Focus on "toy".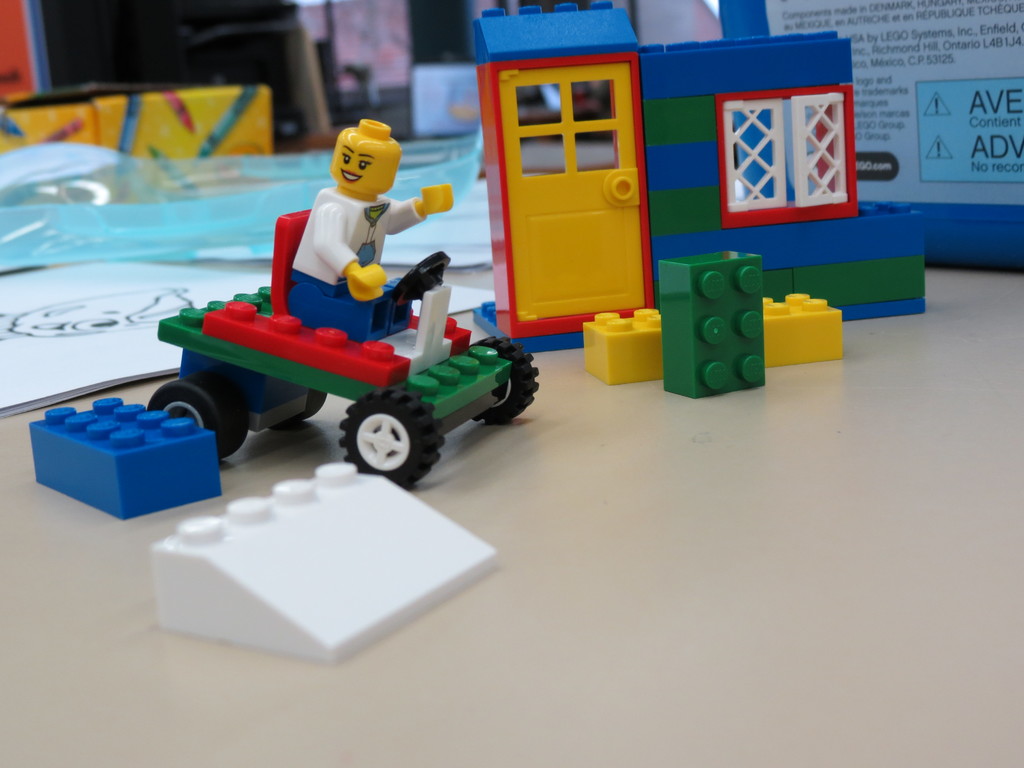
Focused at rect(139, 99, 564, 513).
